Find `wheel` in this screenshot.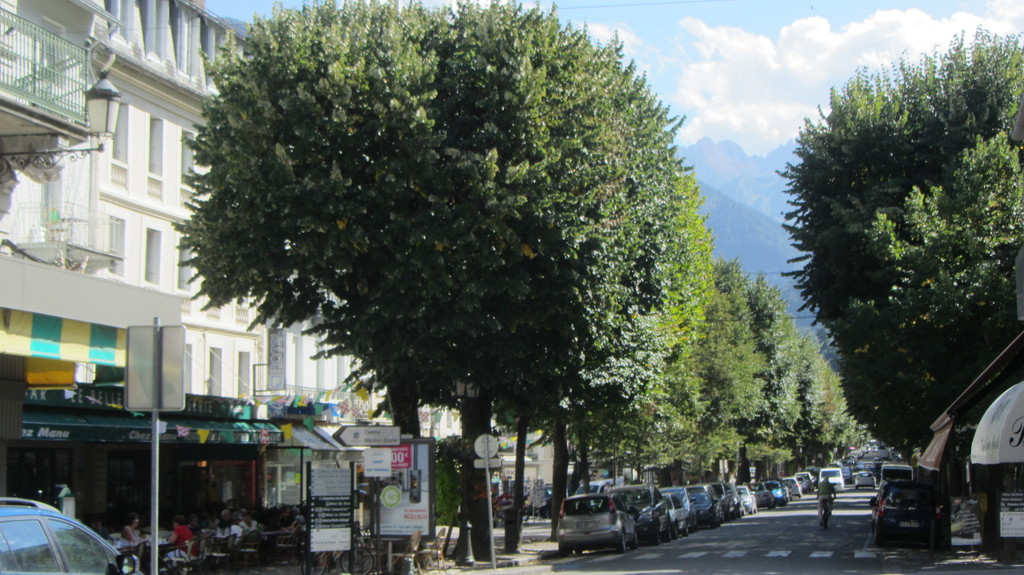
The bounding box for `wheel` is (left=614, top=530, right=629, bottom=549).
